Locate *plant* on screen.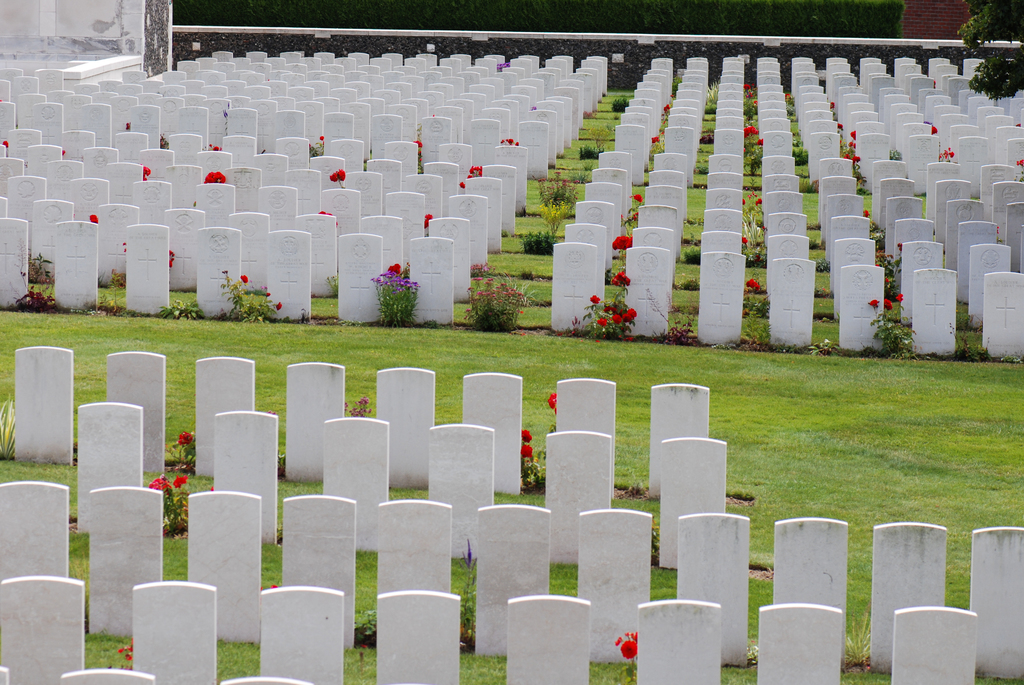
On screen at pyautogui.locateOnScreen(89, 212, 97, 223).
